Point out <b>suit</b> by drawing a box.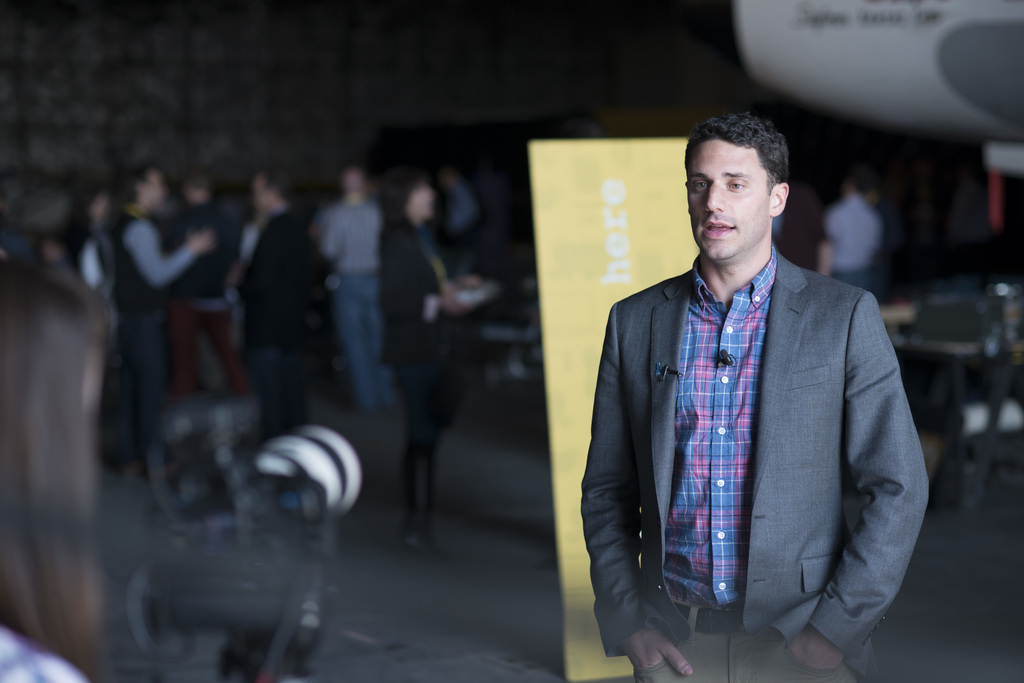
bbox(234, 210, 317, 353).
